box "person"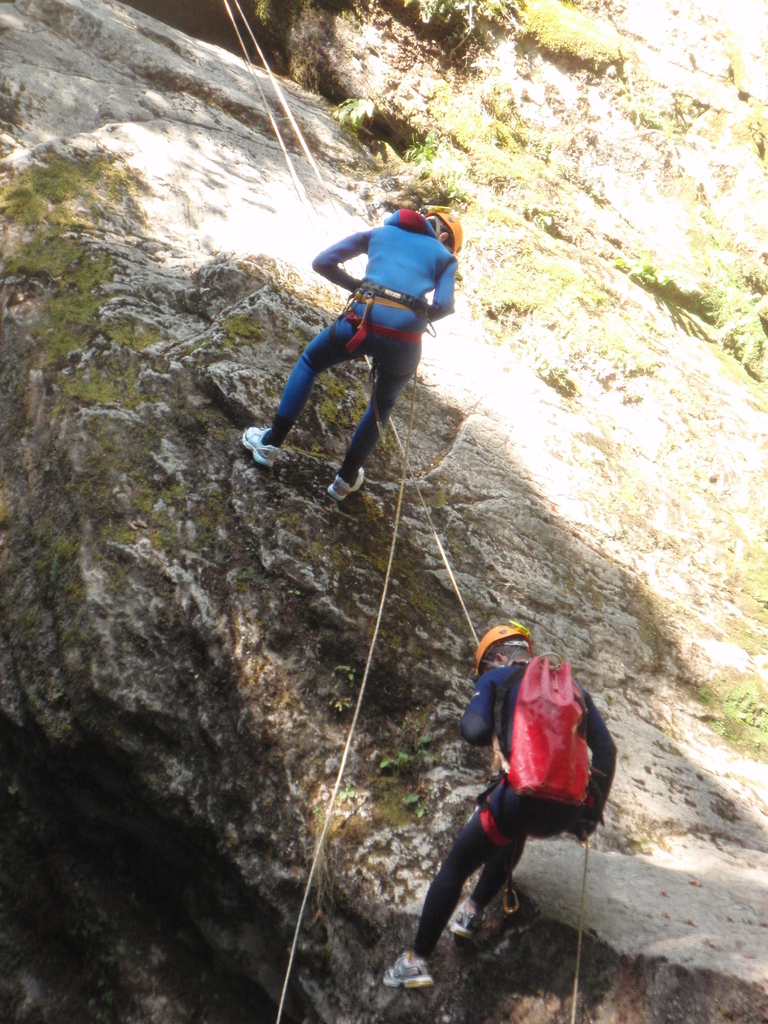
(x1=372, y1=617, x2=623, y2=1002)
